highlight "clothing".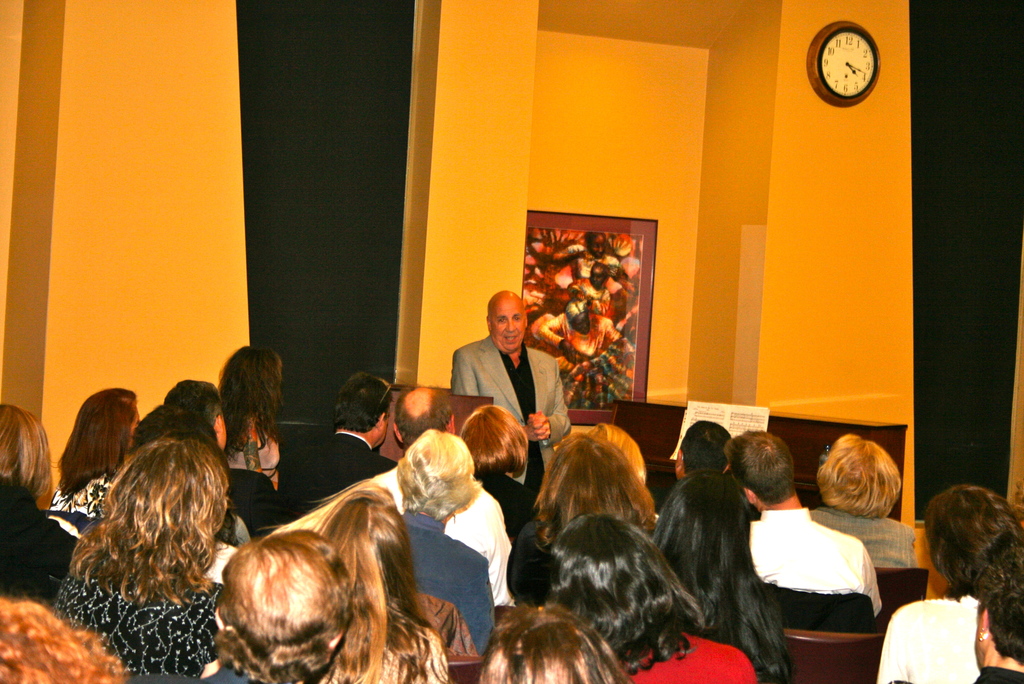
Highlighted region: [125,649,253,683].
